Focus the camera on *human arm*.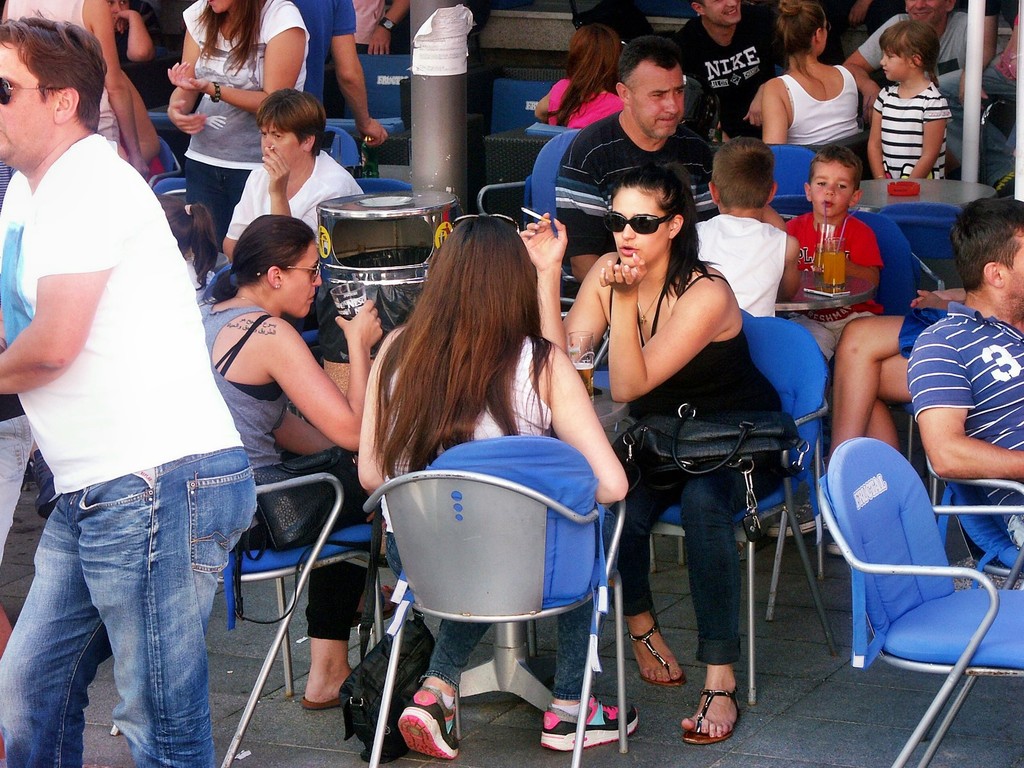
Focus region: (x1=538, y1=346, x2=637, y2=512).
